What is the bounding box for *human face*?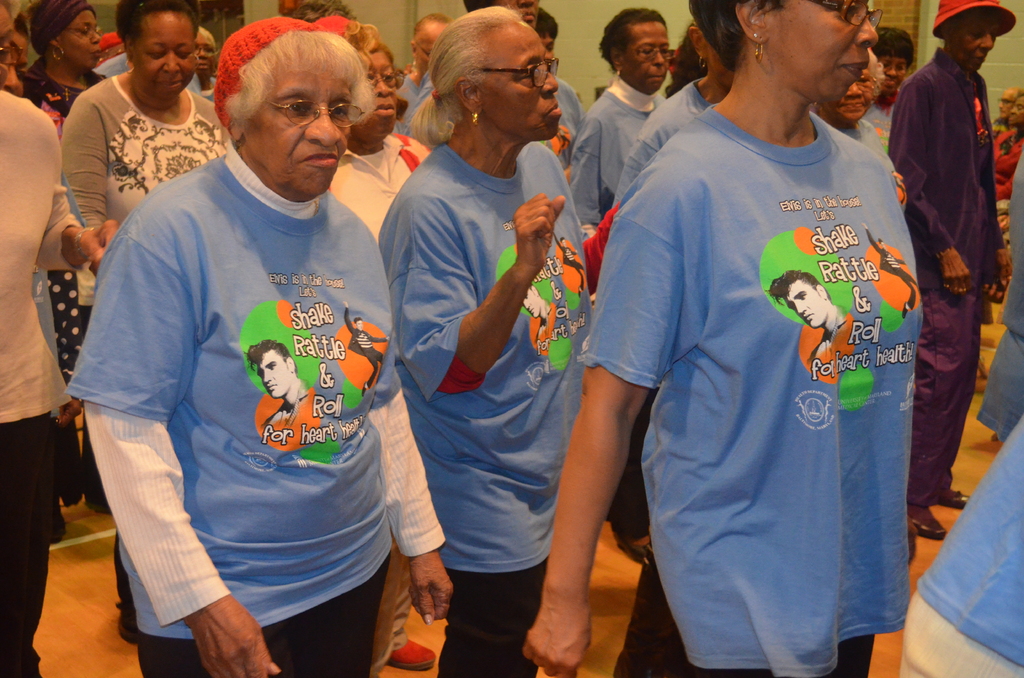
475,22,568,139.
